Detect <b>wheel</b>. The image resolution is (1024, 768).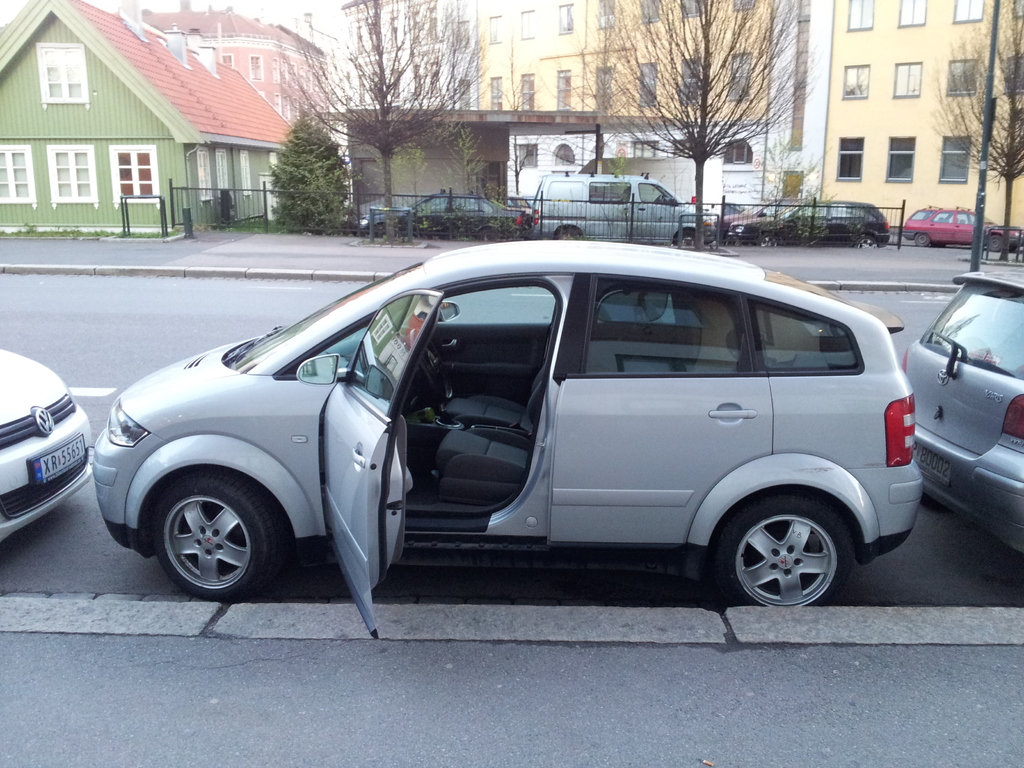
region(424, 340, 454, 402).
